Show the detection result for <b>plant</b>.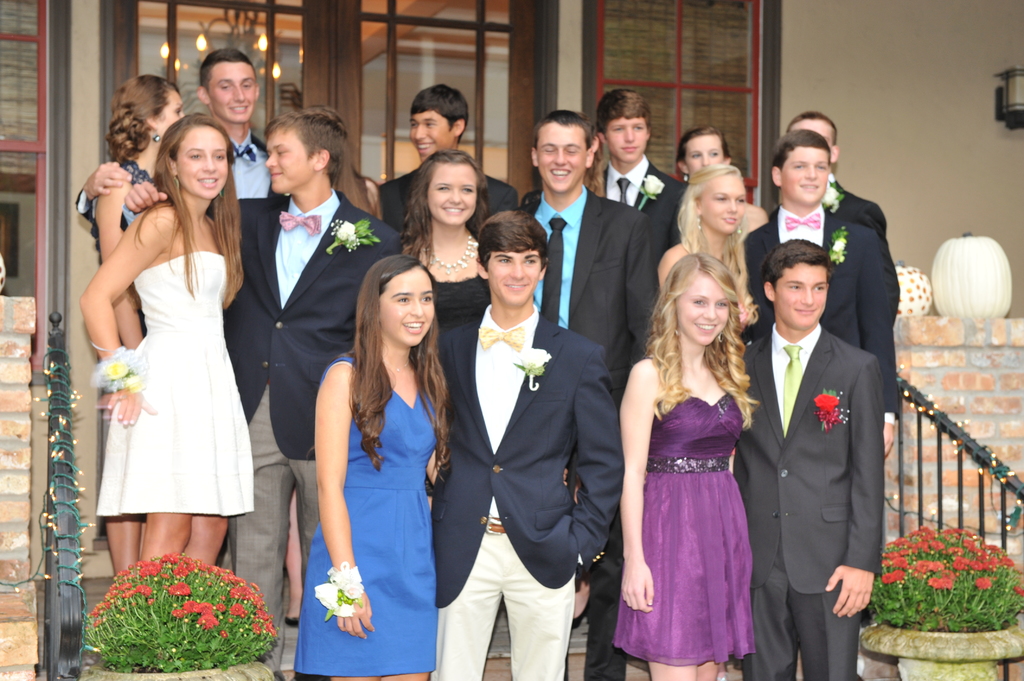
892,534,1012,641.
